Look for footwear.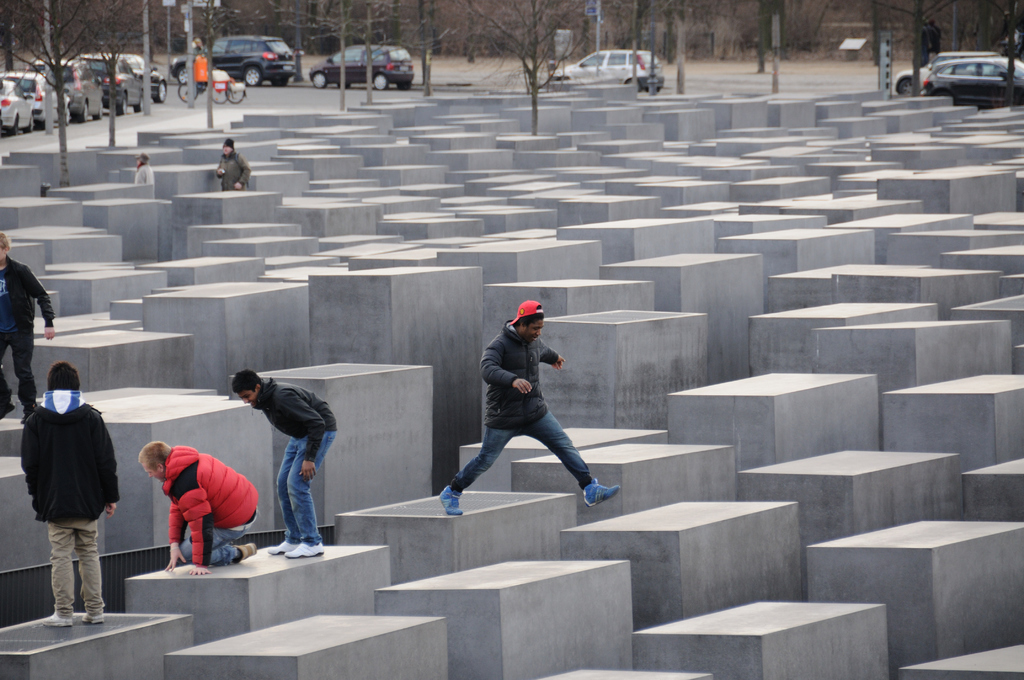
Found: x1=238 y1=539 x2=255 y2=555.
